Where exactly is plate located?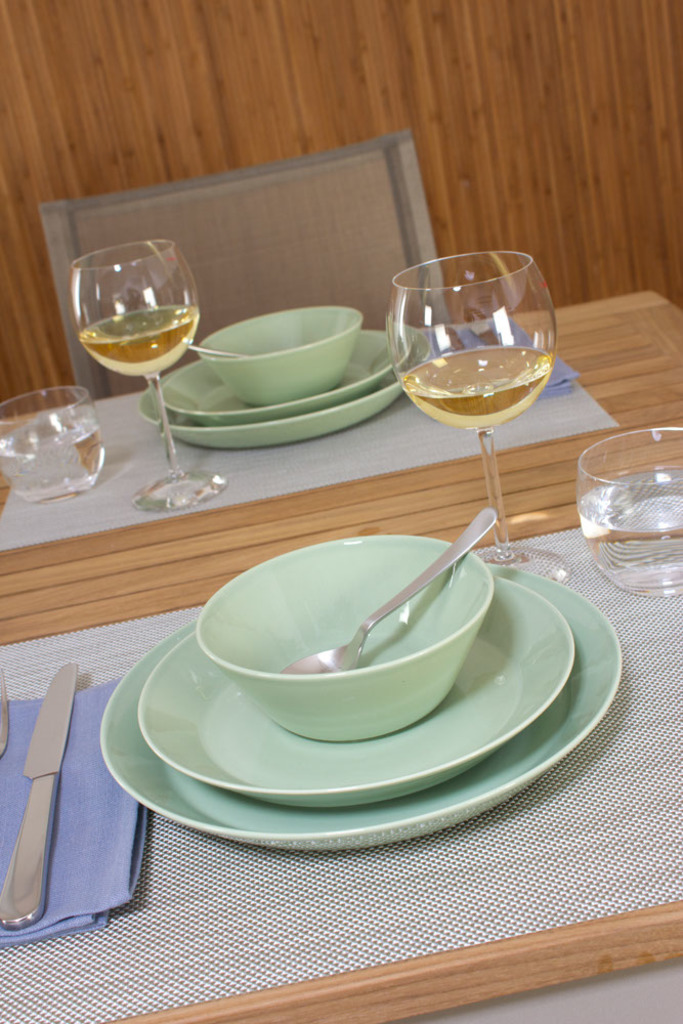
Its bounding box is <region>150, 326, 408, 423</region>.
